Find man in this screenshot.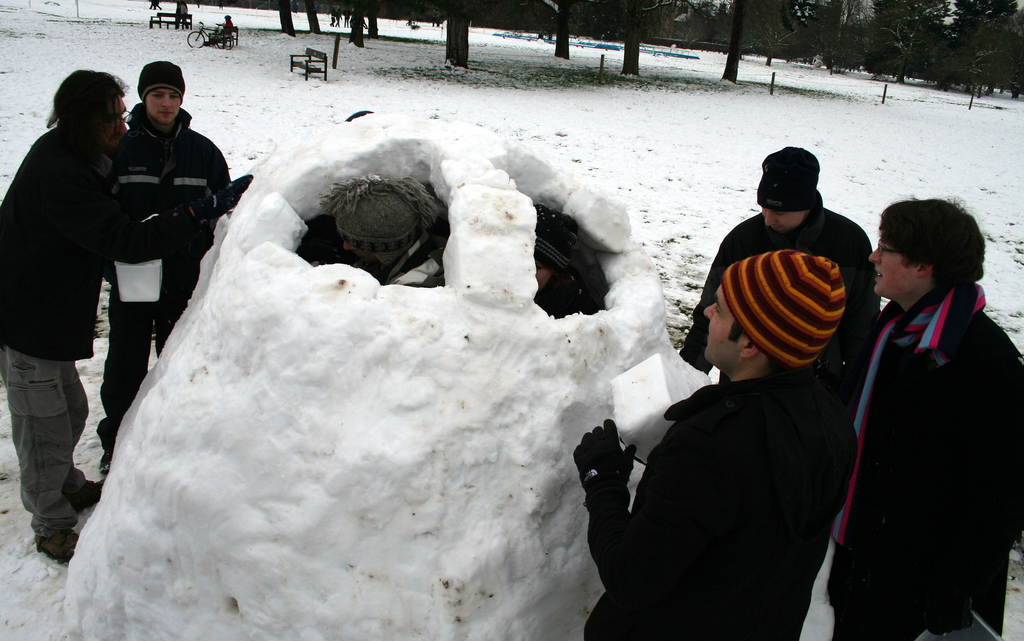
The bounding box for man is select_region(676, 142, 881, 411).
